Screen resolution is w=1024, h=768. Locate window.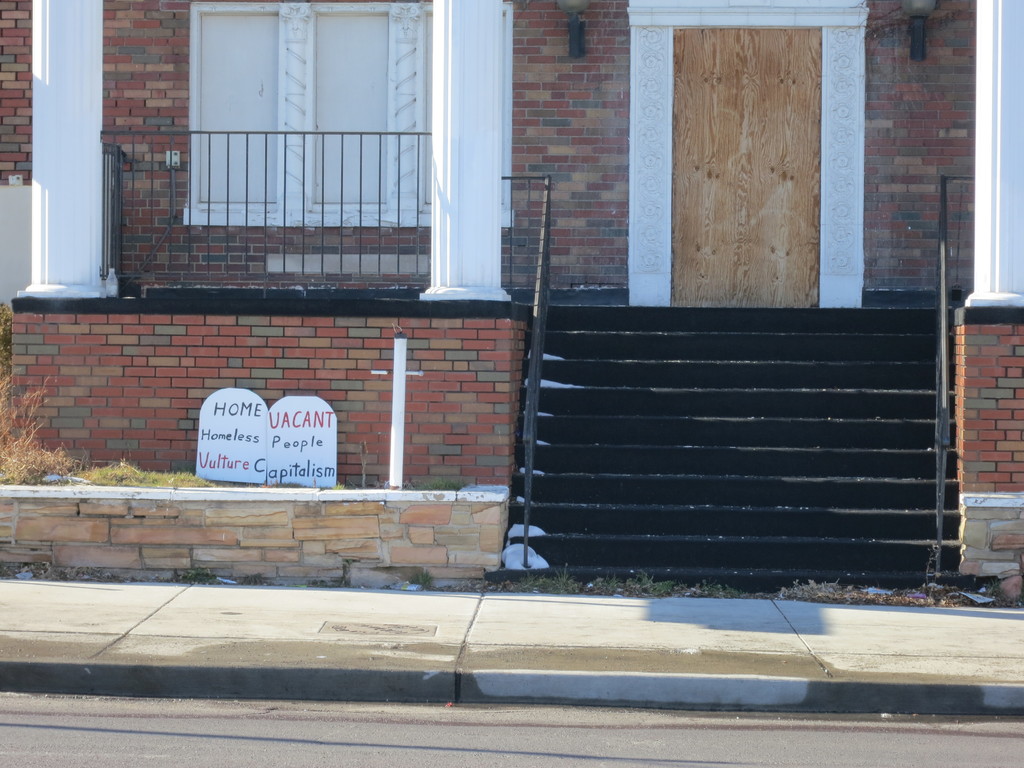
[195, 9, 278, 212].
